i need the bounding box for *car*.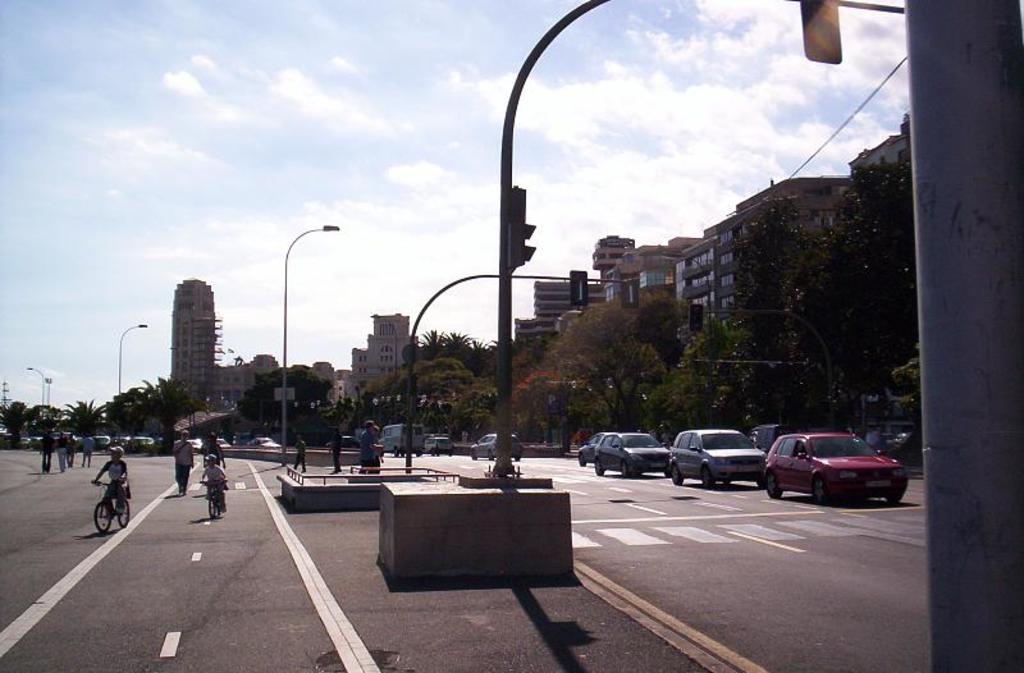
Here it is: x1=667, y1=426, x2=769, y2=490.
